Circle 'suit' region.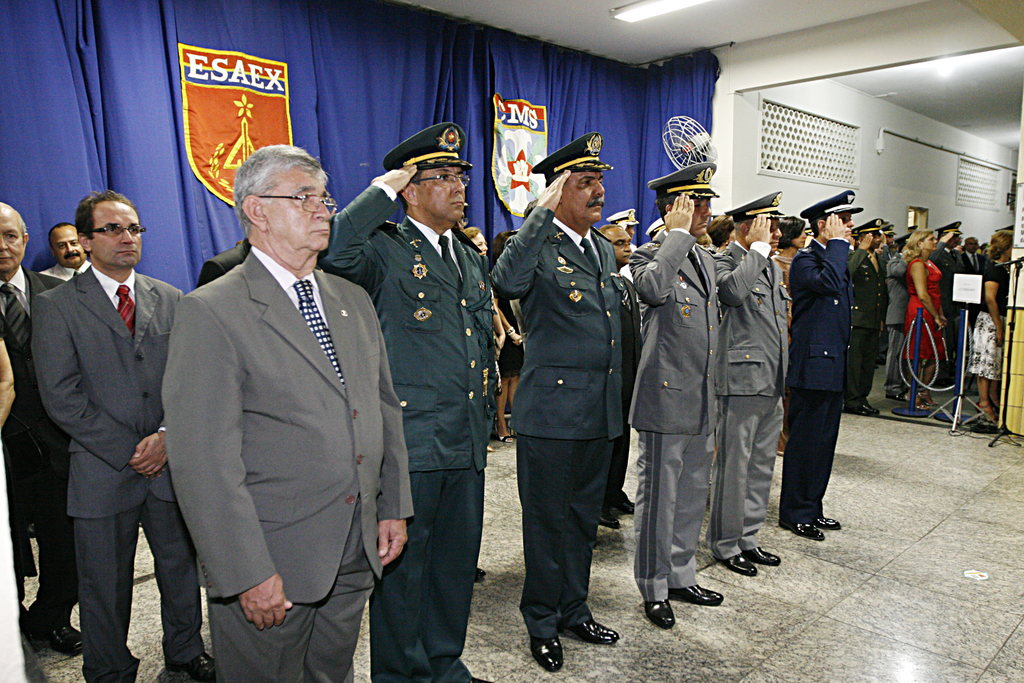
Region: 194:242:253:288.
